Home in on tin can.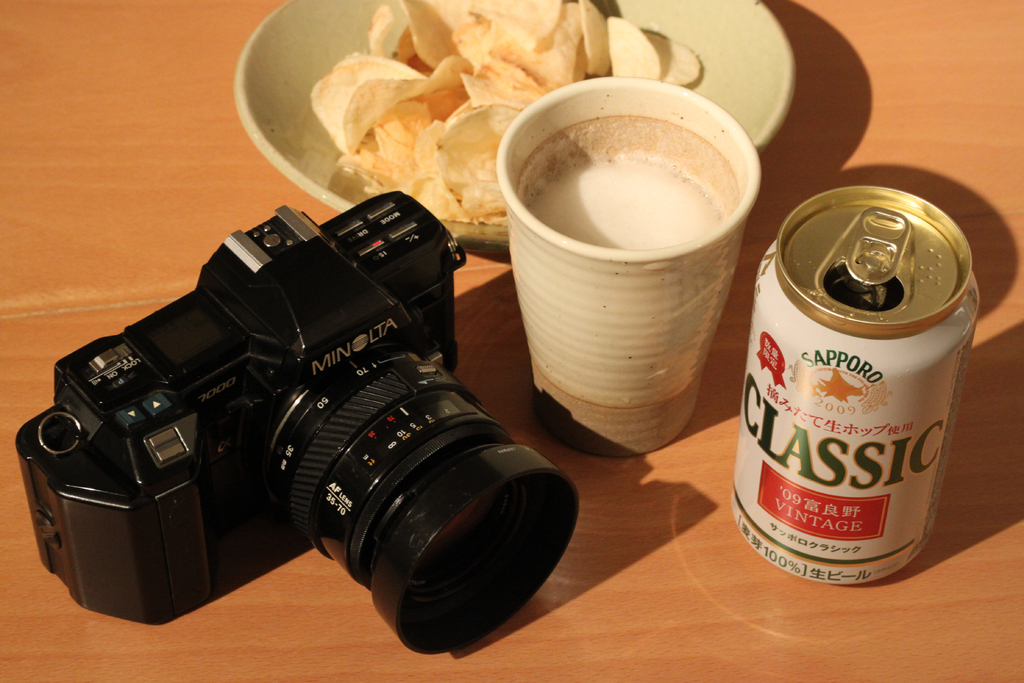
Homed in at <bbox>726, 189, 993, 583</bbox>.
